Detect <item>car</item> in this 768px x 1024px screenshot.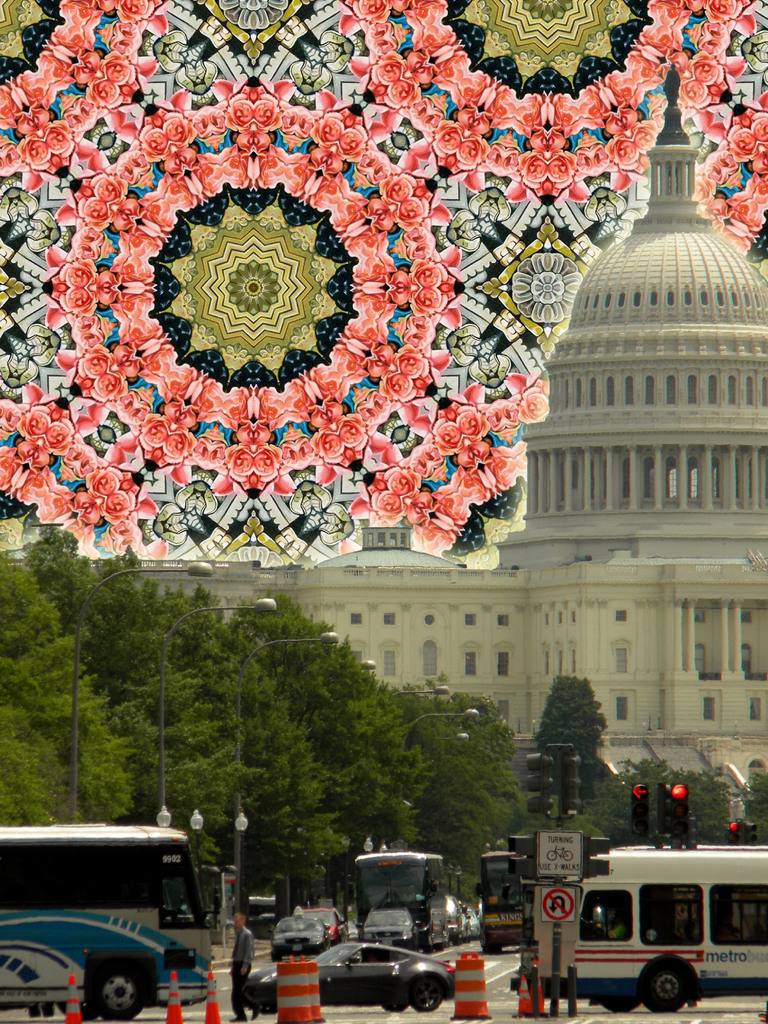
Detection: {"left": 357, "top": 910, "right": 417, "bottom": 933}.
